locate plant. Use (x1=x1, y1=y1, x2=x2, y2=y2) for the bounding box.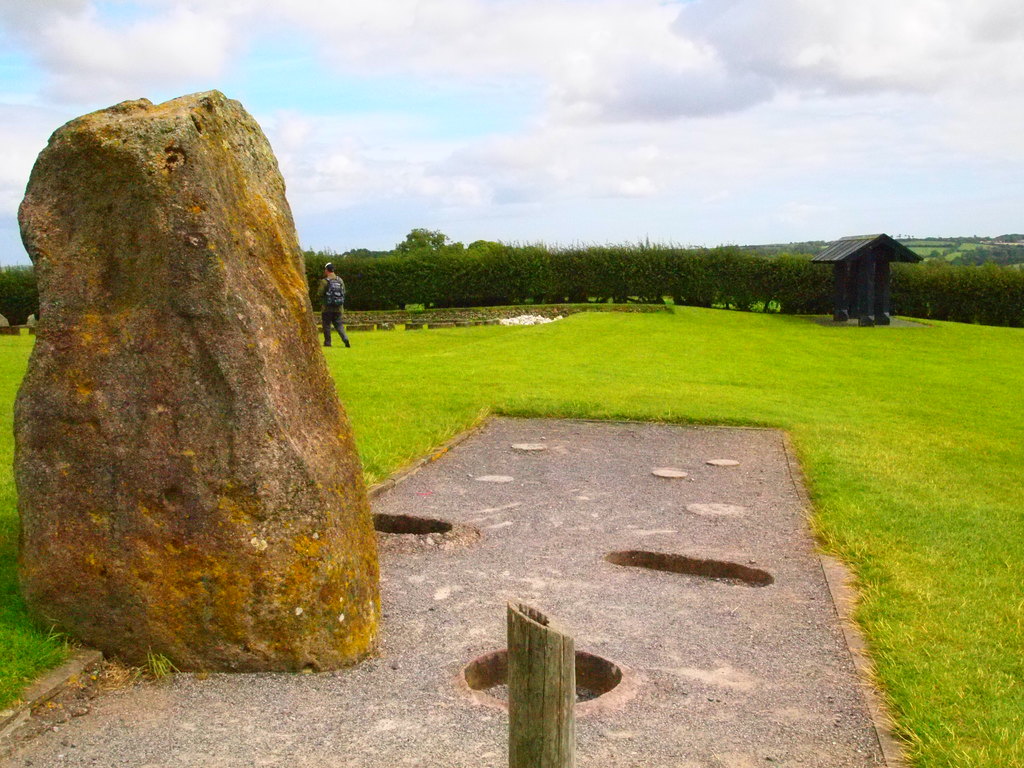
(x1=0, y1=254, x2=48, y2=322).
